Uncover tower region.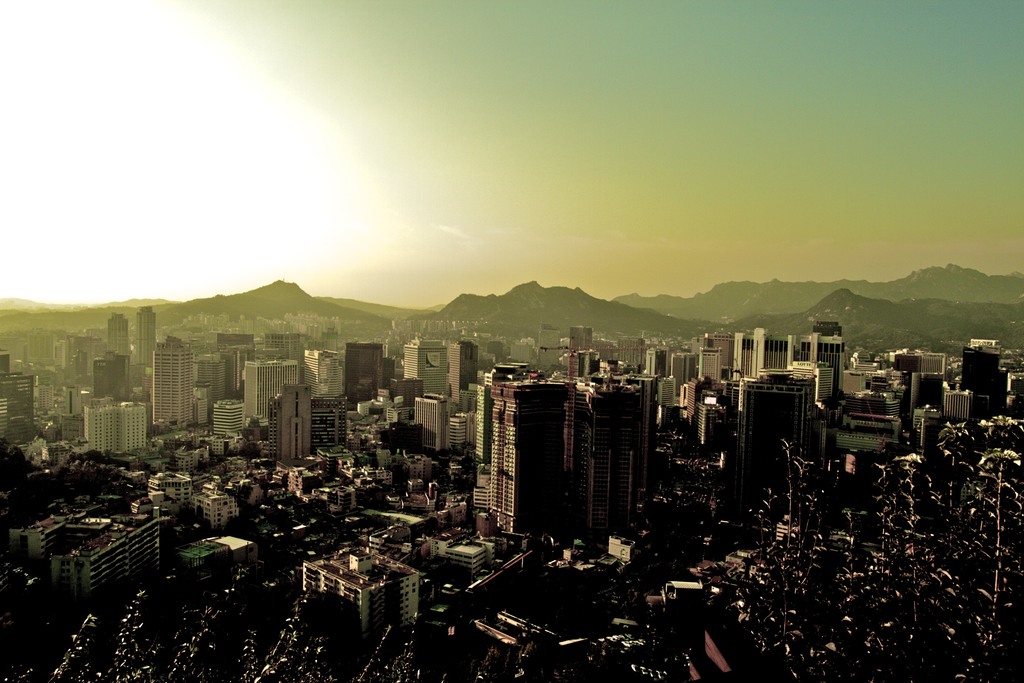
Uncovered: bbox=(404, 347, 445, 400).
